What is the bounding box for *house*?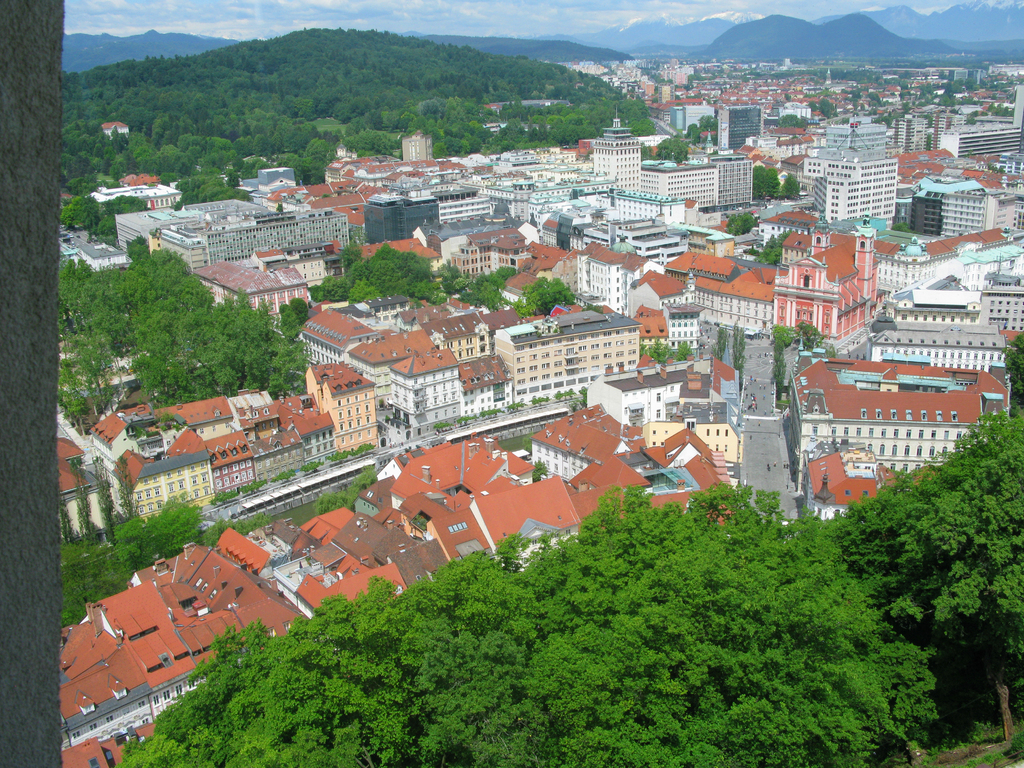
<bbox>217, 528, 273, 579</bbox>.
